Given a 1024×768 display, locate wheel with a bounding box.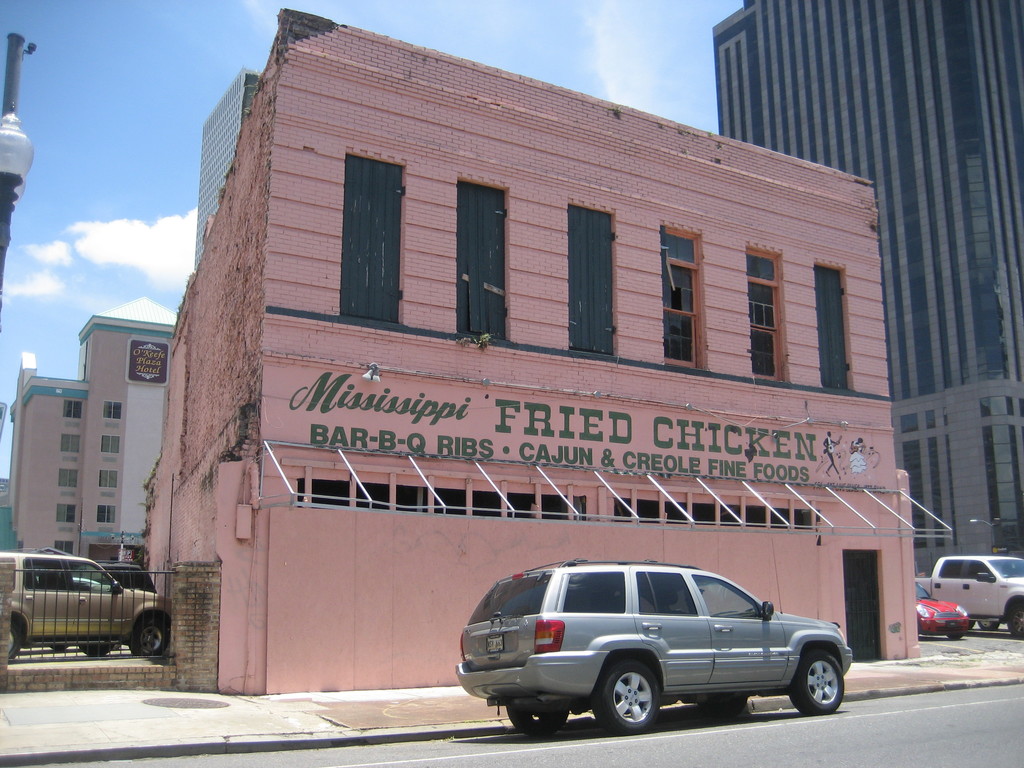
Located: 600/663/664/732.
